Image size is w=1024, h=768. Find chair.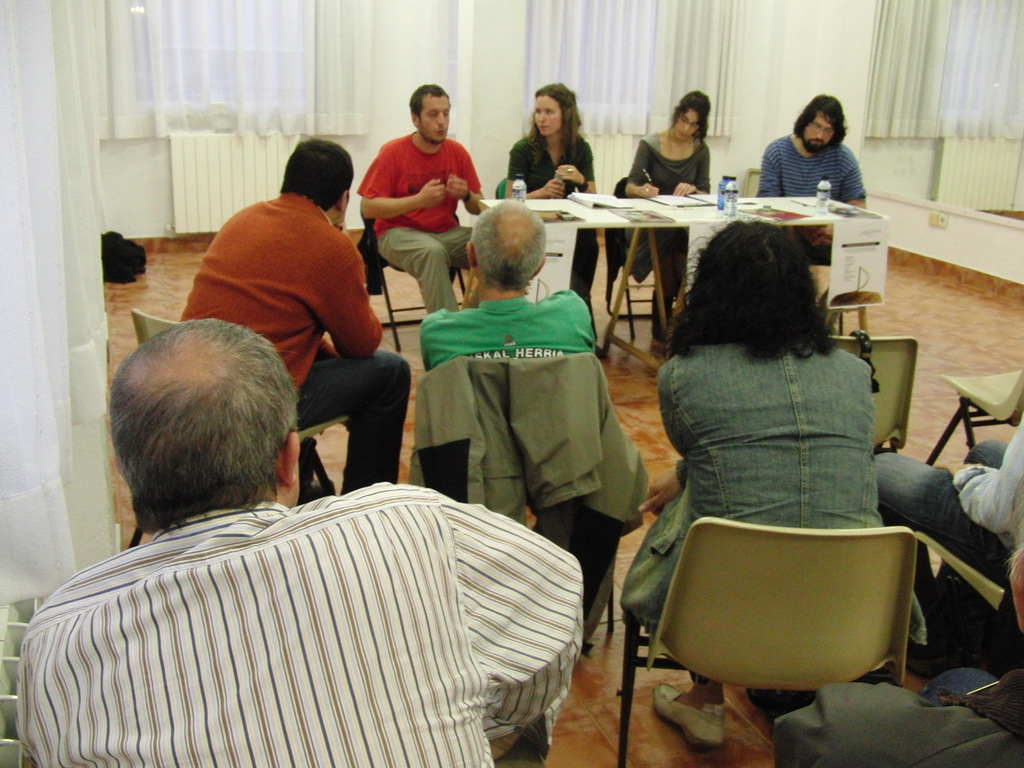
bbox(360, 204, 476, 352).
